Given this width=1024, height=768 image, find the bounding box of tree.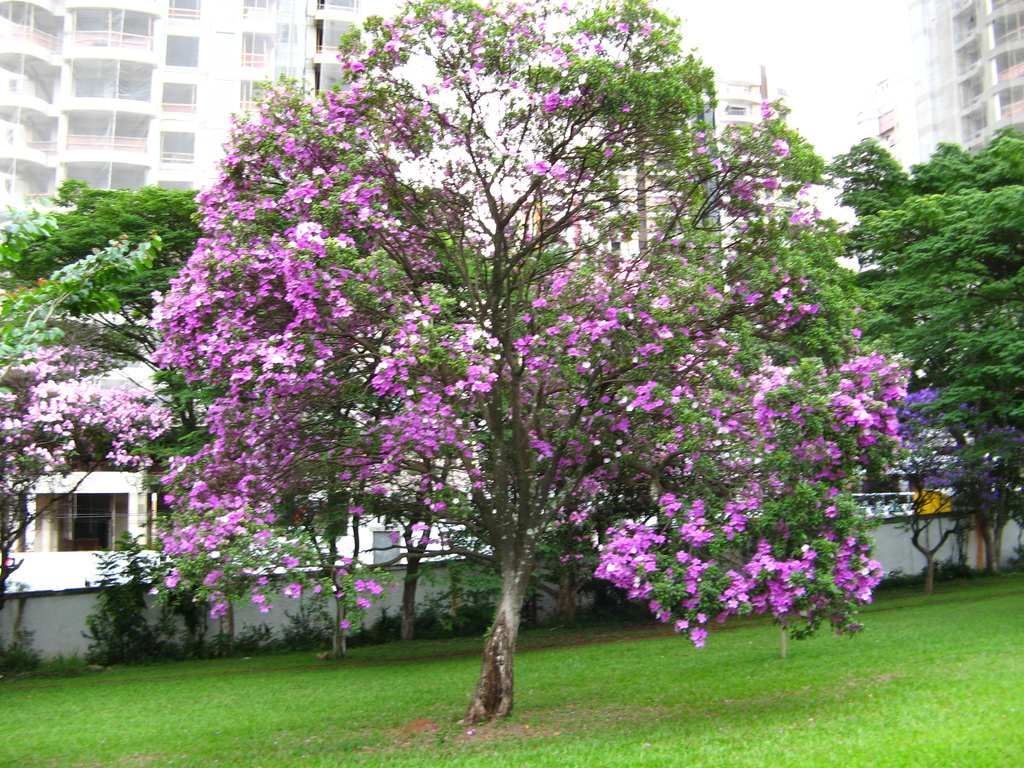
bbox(144, 0, 908, 722).
